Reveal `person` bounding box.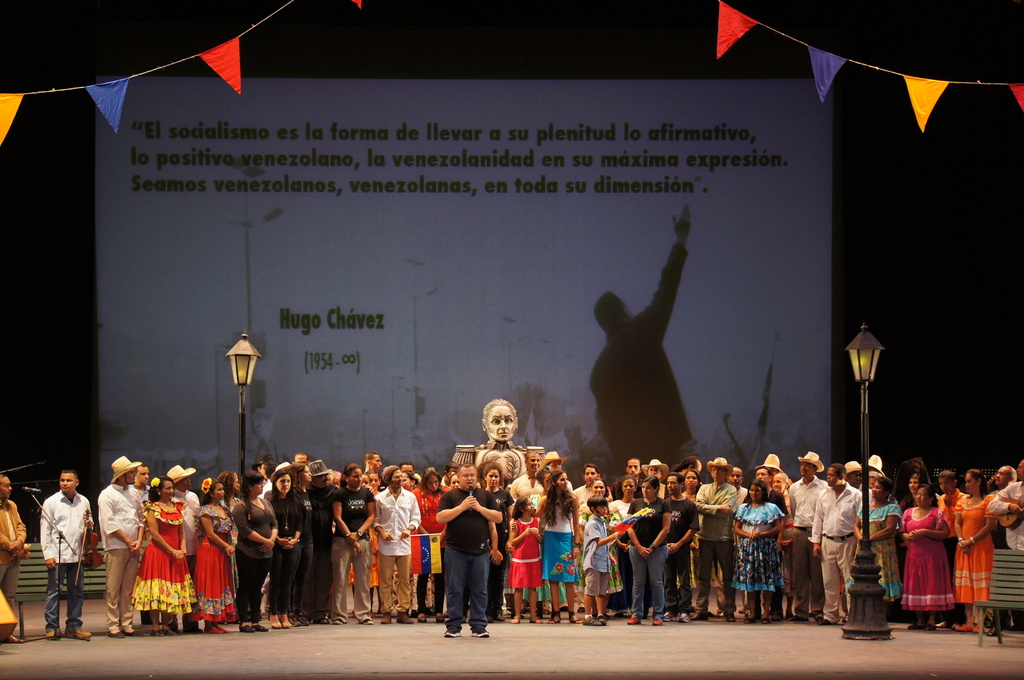
Revealed: region(300, 460, 374, 624).
